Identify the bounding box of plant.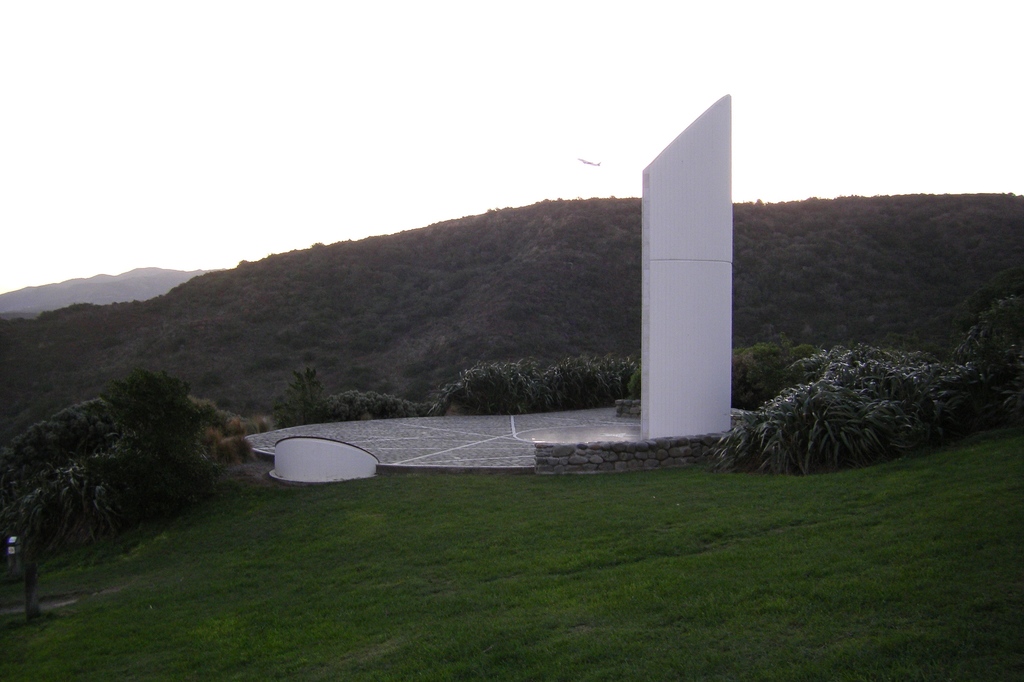
<box>971,280,1023,379</box>.
